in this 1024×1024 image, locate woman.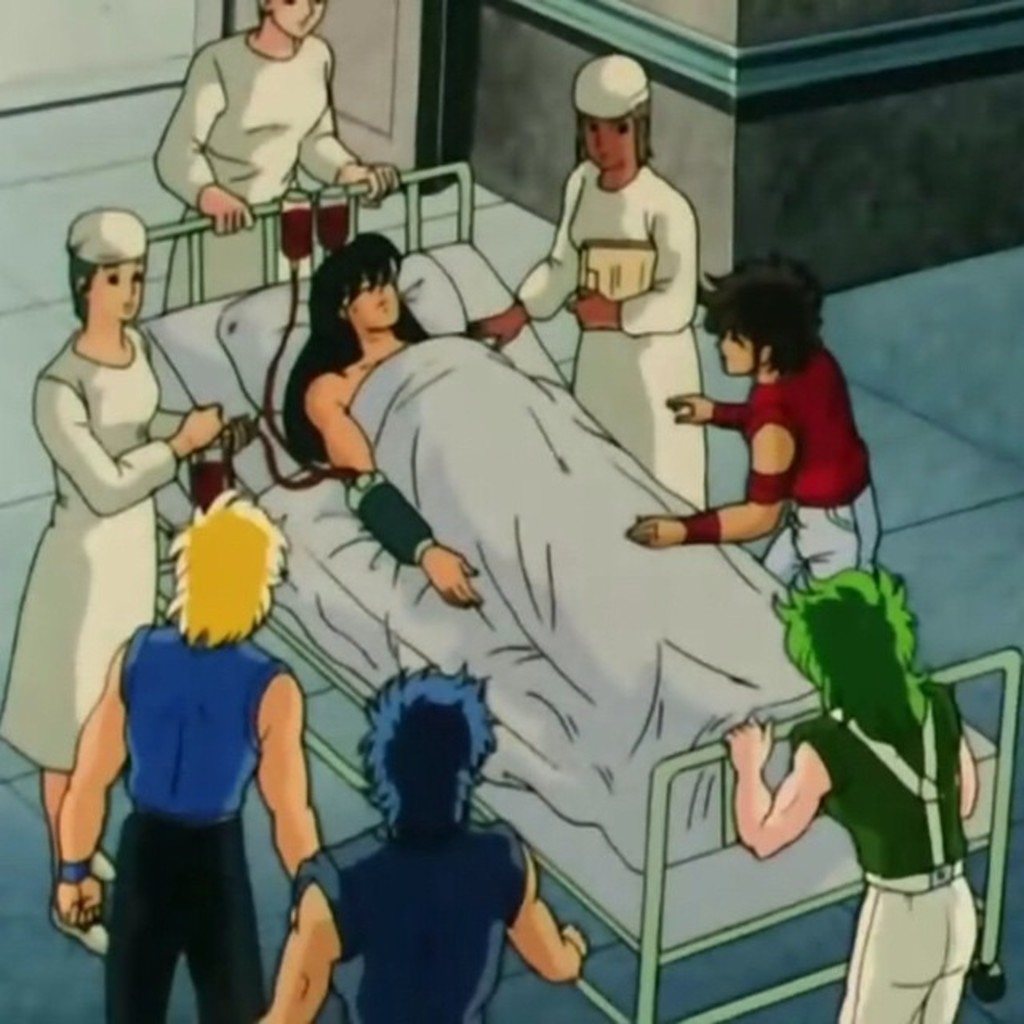
Bounding box: select_region(40, 229, 259, 912).
